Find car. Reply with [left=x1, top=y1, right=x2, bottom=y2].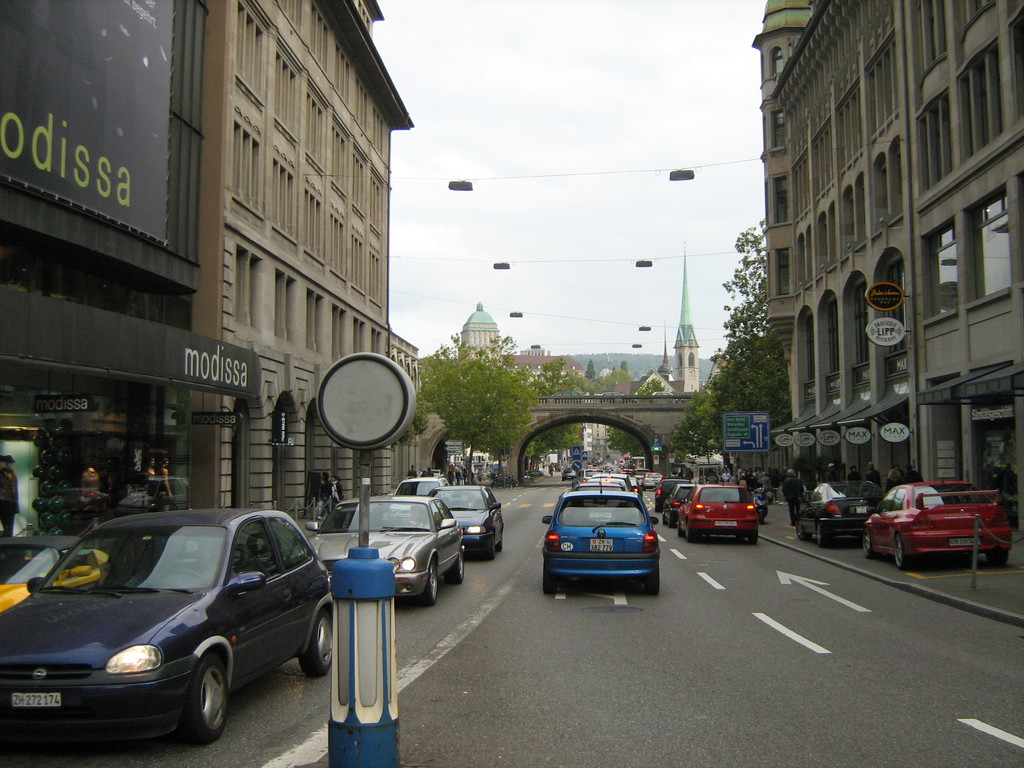
[left=386, top=467, right=452, bottom=516].
